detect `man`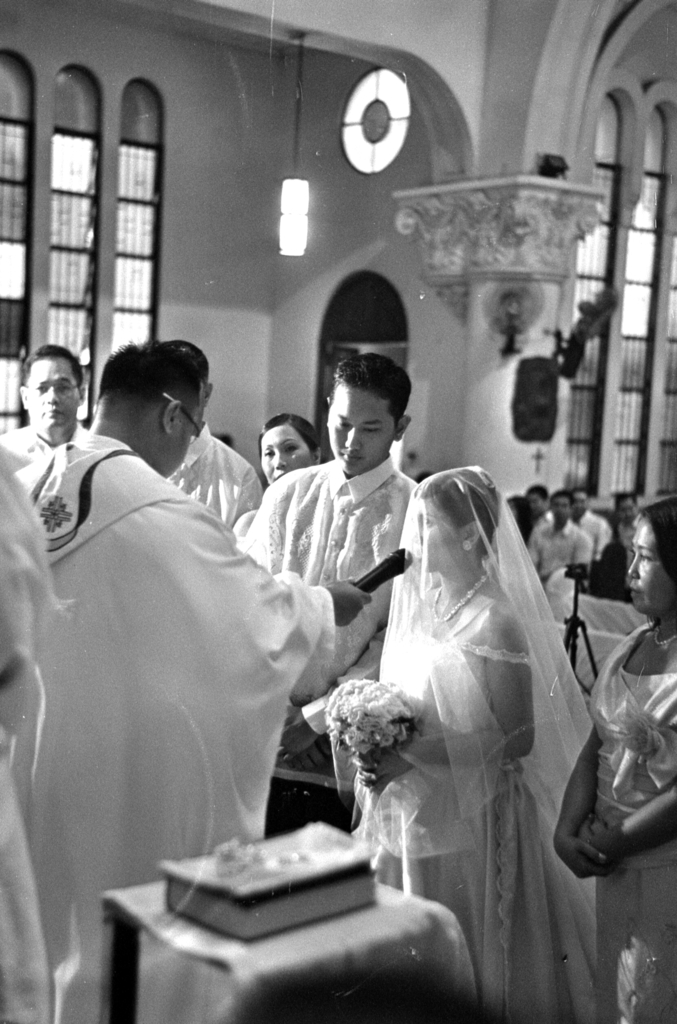
571:483:618:557
